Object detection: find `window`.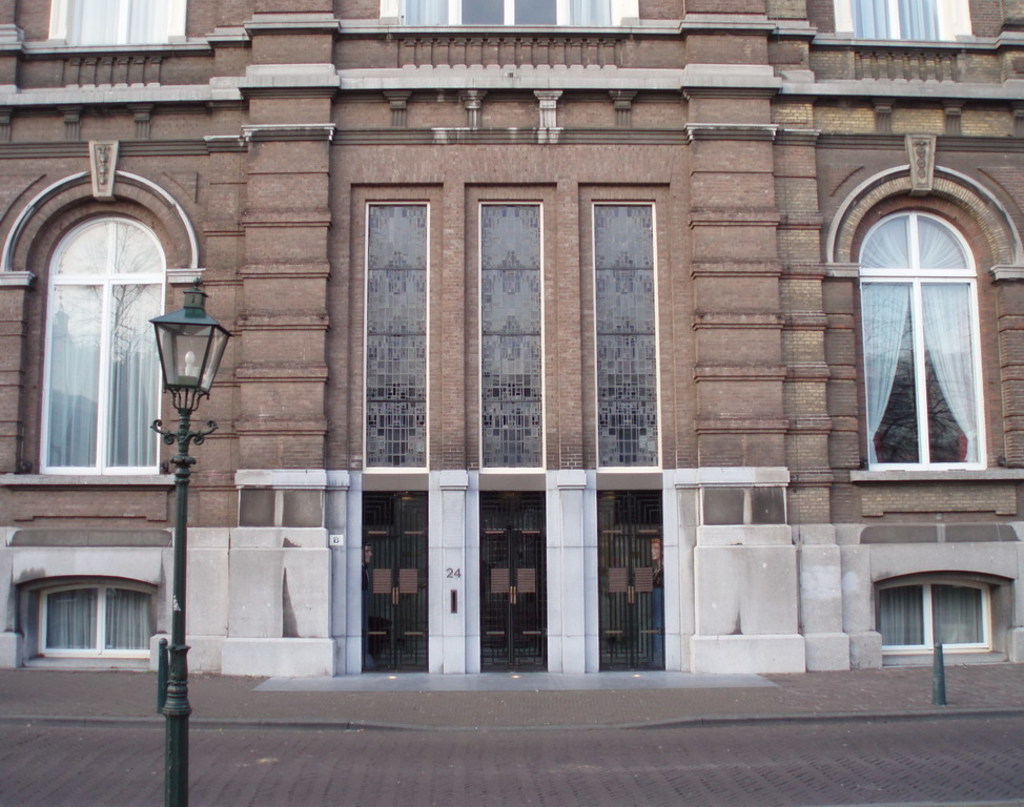
x1=366, y1=200, x2=427, y2=471.
